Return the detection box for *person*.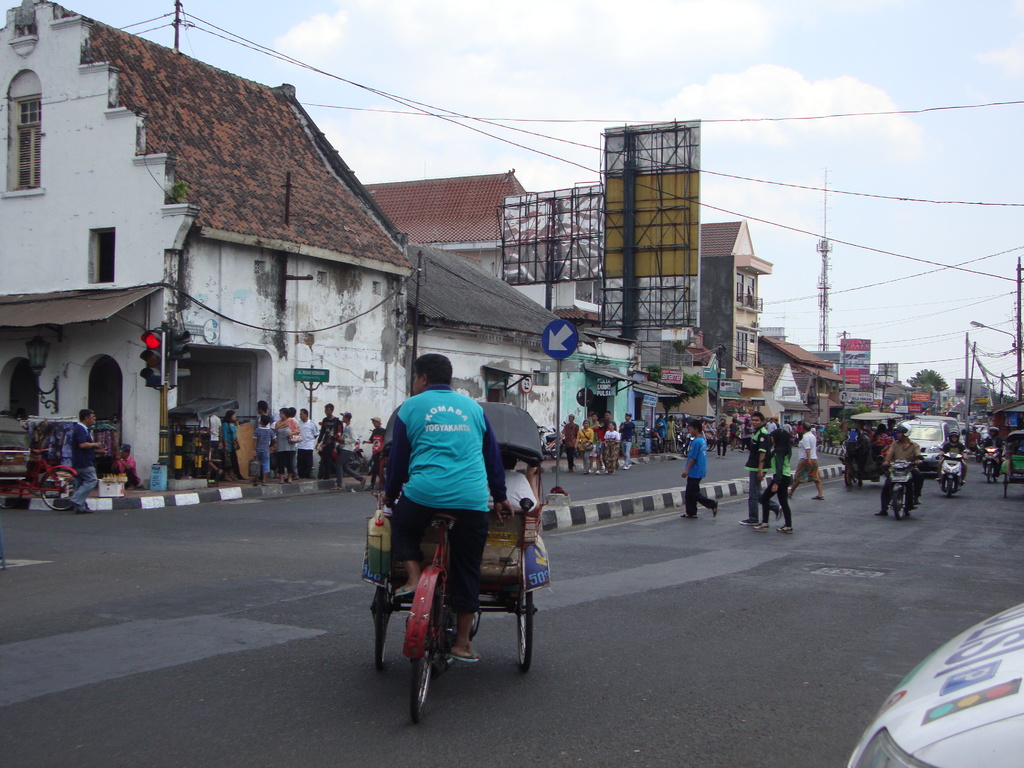
[275,406,298,482].
